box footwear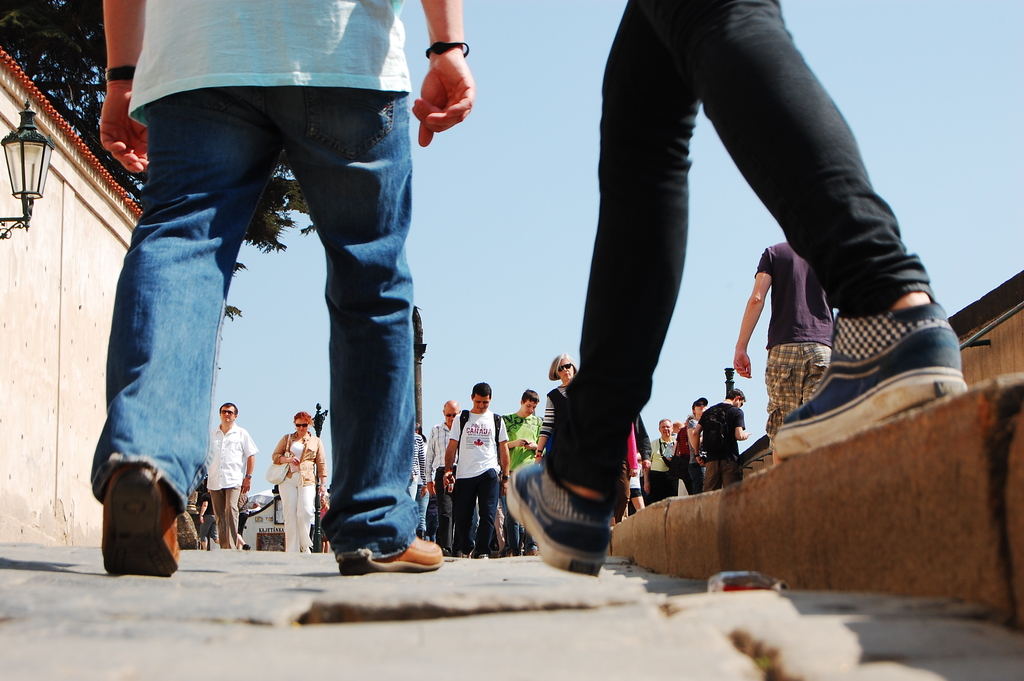
box(503, 459, 621, 577)
